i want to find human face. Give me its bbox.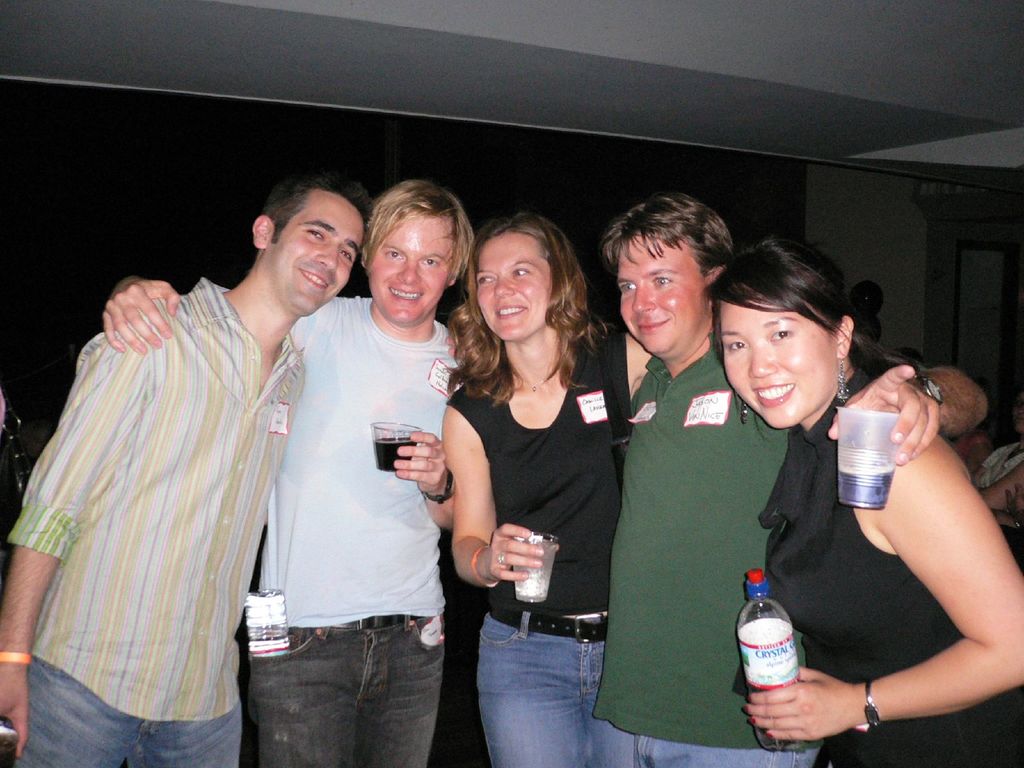
box=[720, 298, 834, 427].
